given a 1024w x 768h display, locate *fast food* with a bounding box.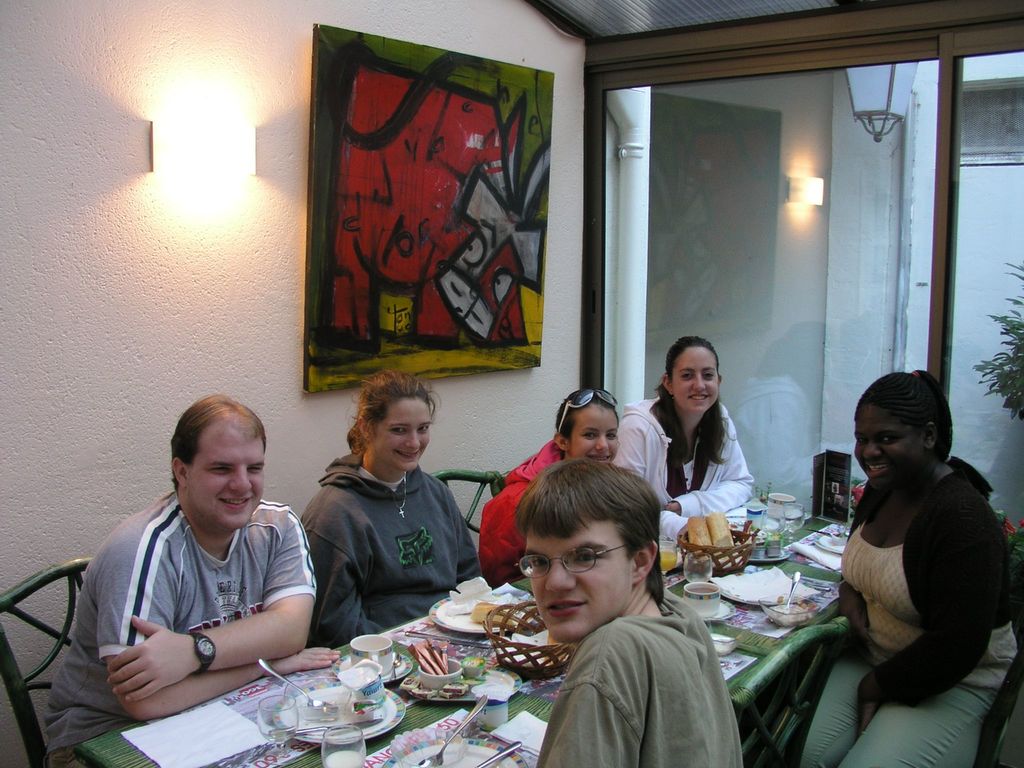
Located: 412,641,442,678.
